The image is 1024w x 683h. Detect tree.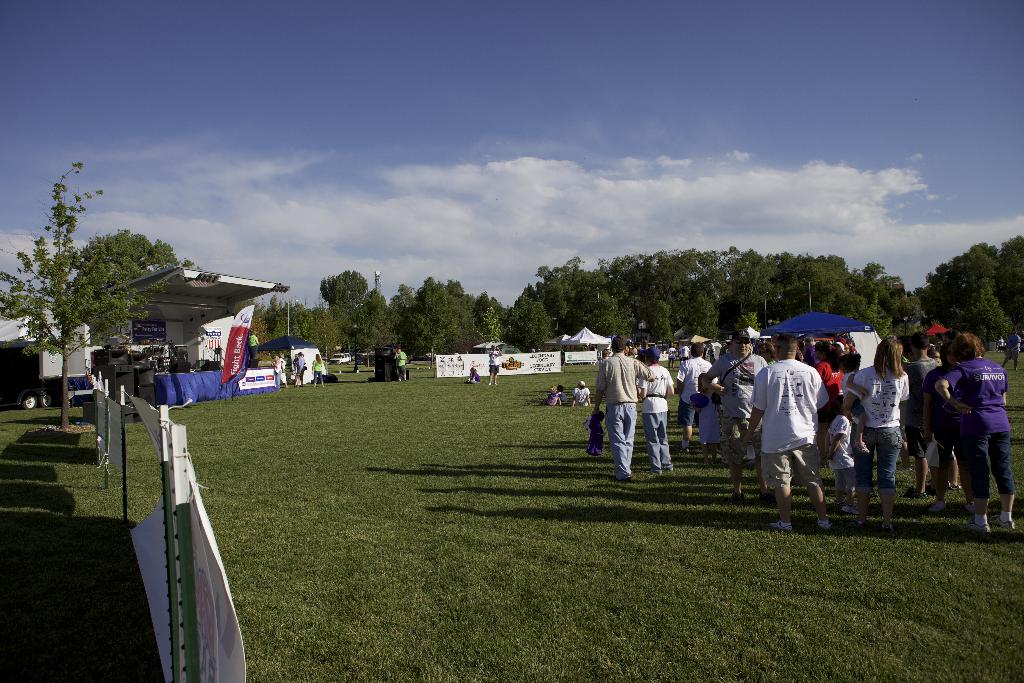
Detection: 83:228:205:294.
